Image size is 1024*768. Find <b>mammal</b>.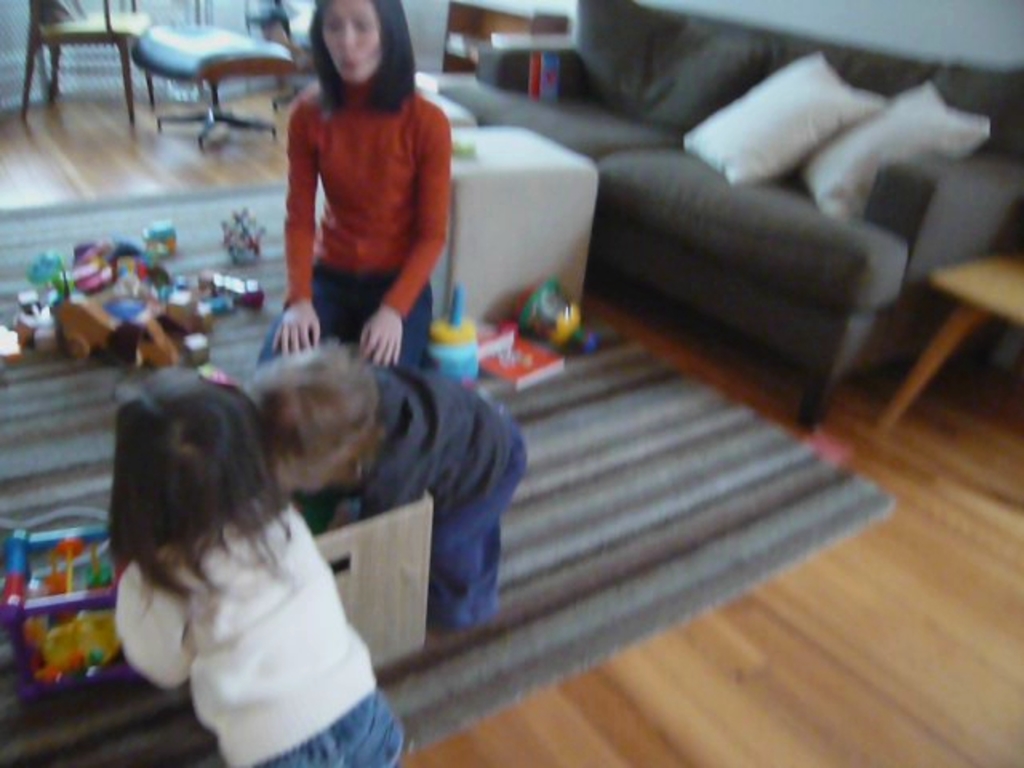
select_region(240, 16, 461, 370).
